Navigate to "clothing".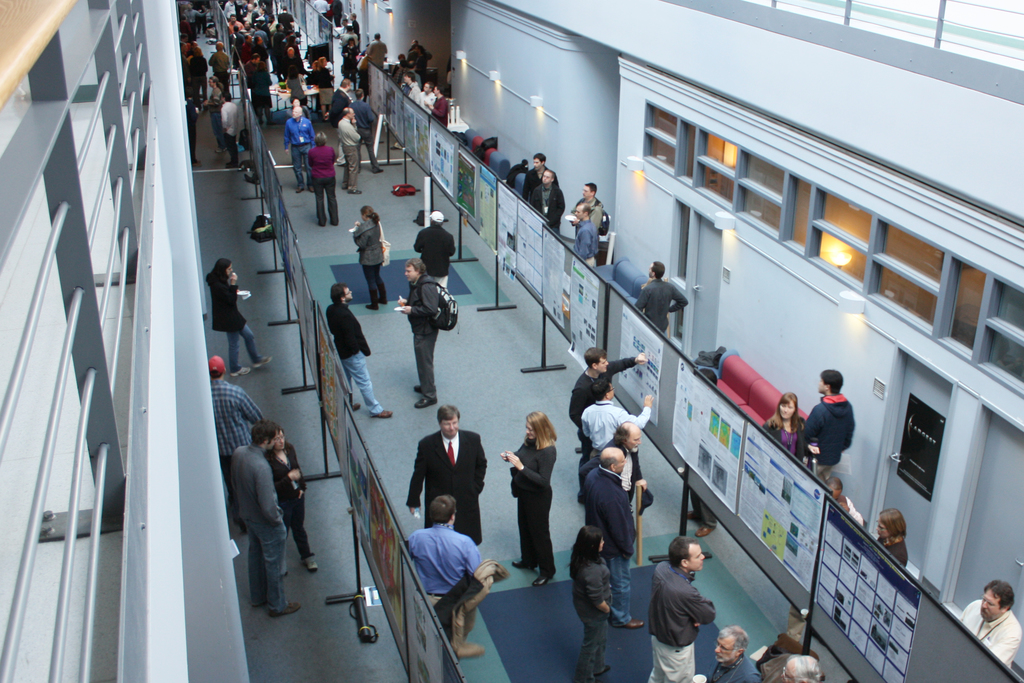
Navigation target: (x1=407, y1=272, x2=440, y2=396).
